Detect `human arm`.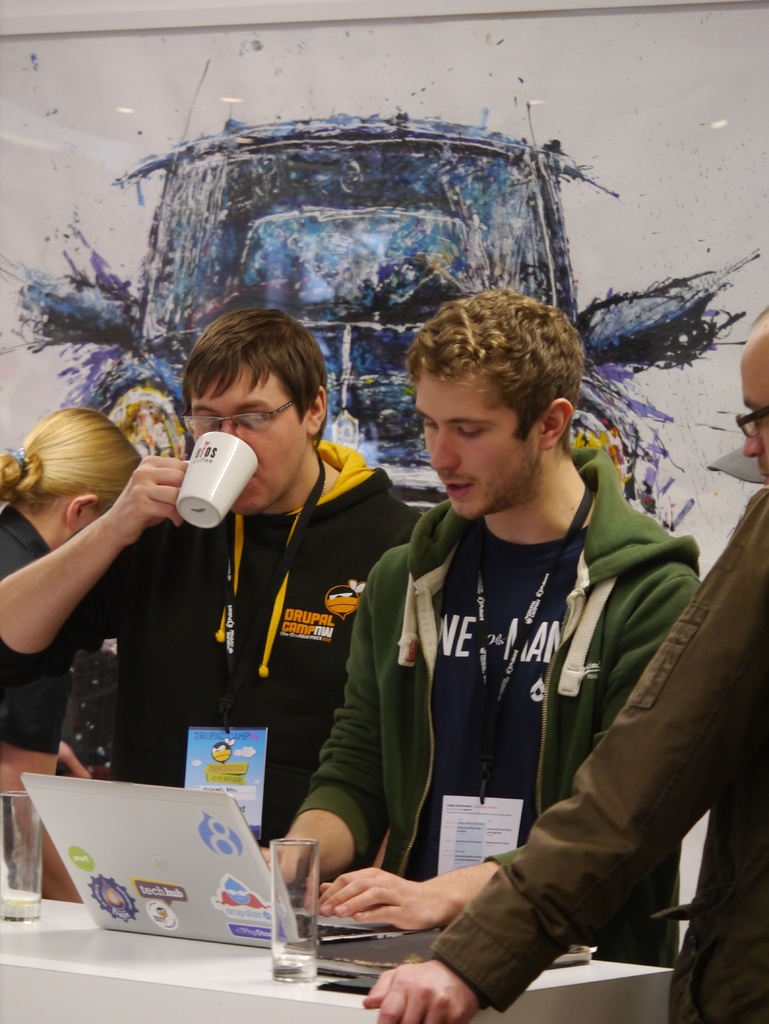
Detected at Rect(364, 482, 768, 1023).
